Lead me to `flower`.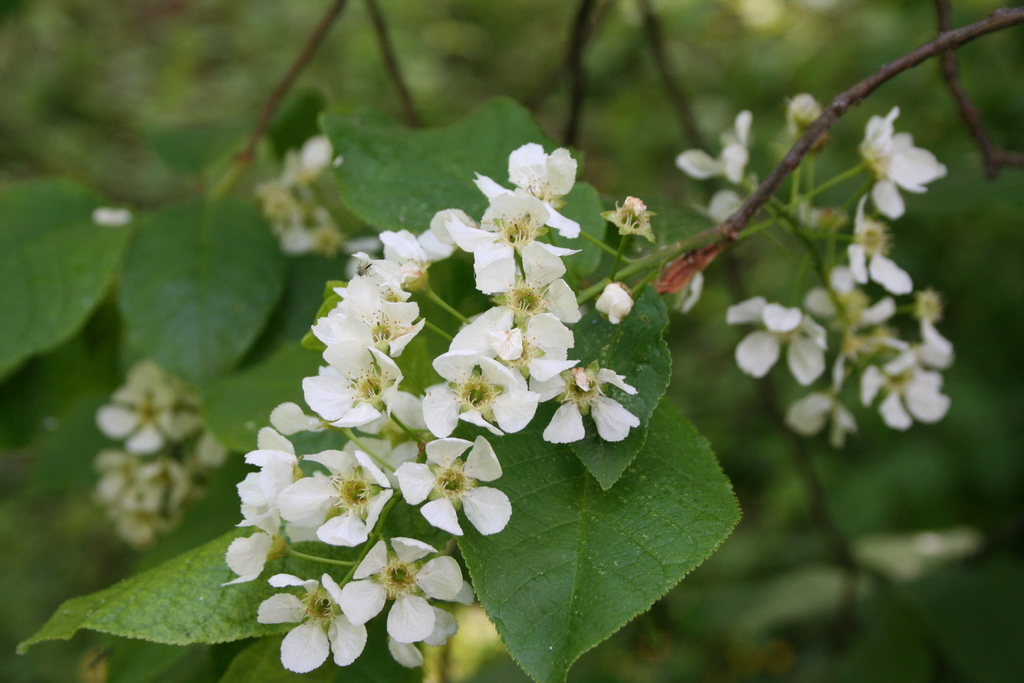
Lead to {"left": 789, "top": 378, "right": 858, "bottom": 443}.
